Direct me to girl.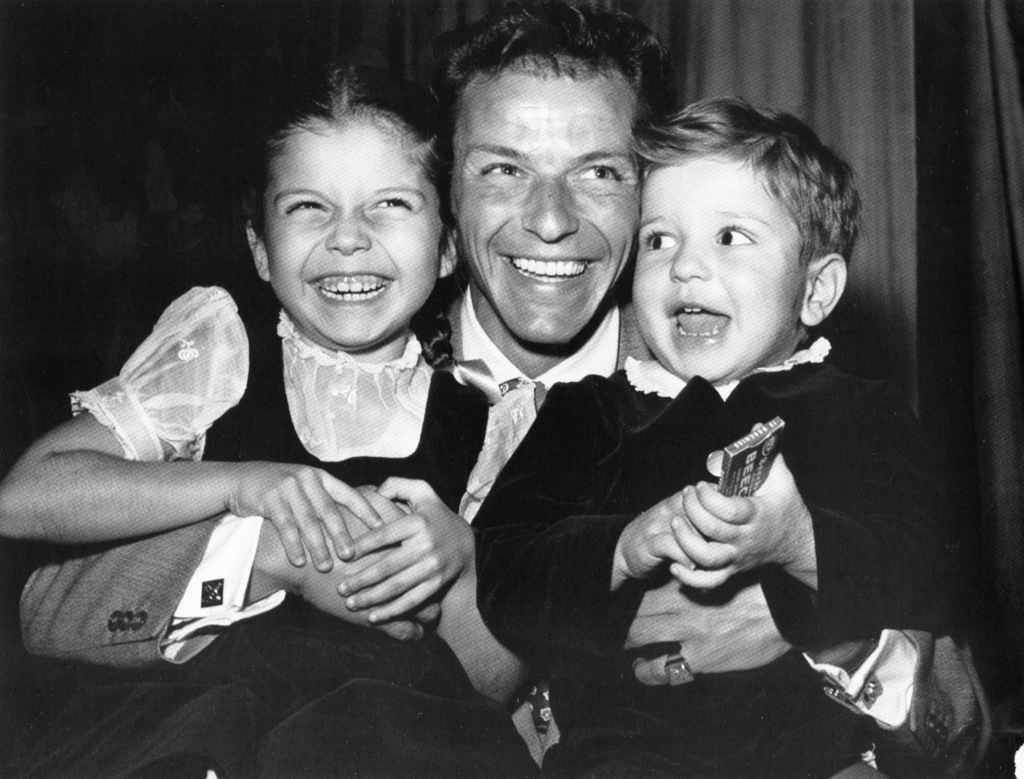
Direction: box(0, 65, 507, 693).
